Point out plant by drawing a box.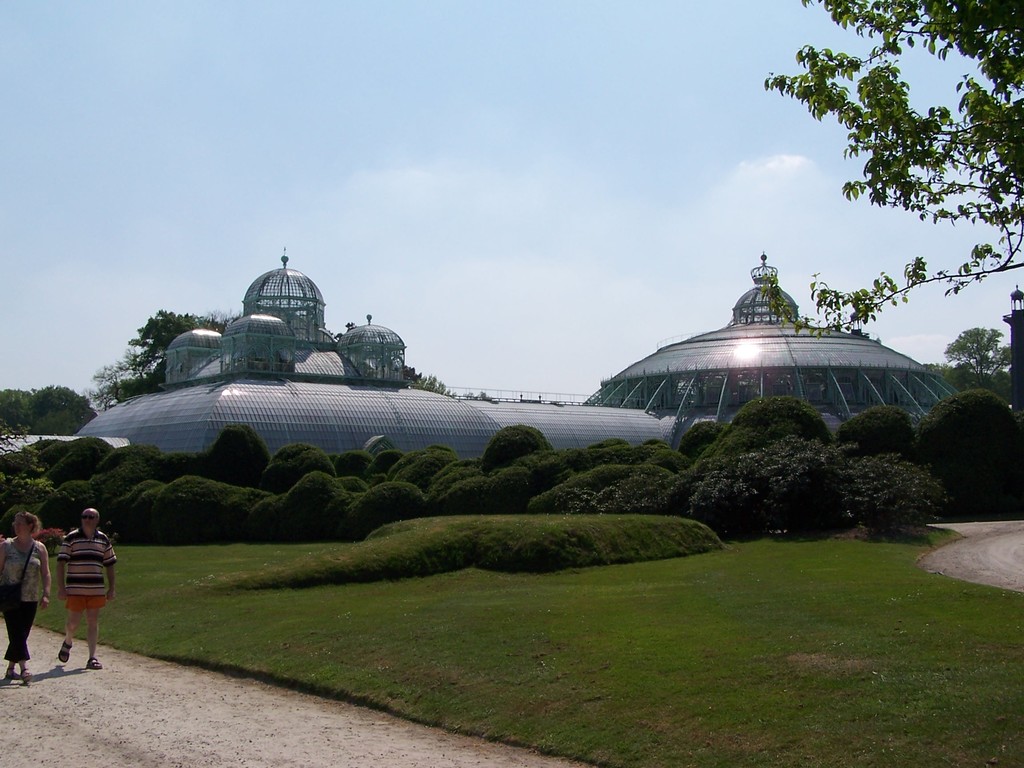
pyautogui.locateOnScreen(590, 435, 628, 449).
